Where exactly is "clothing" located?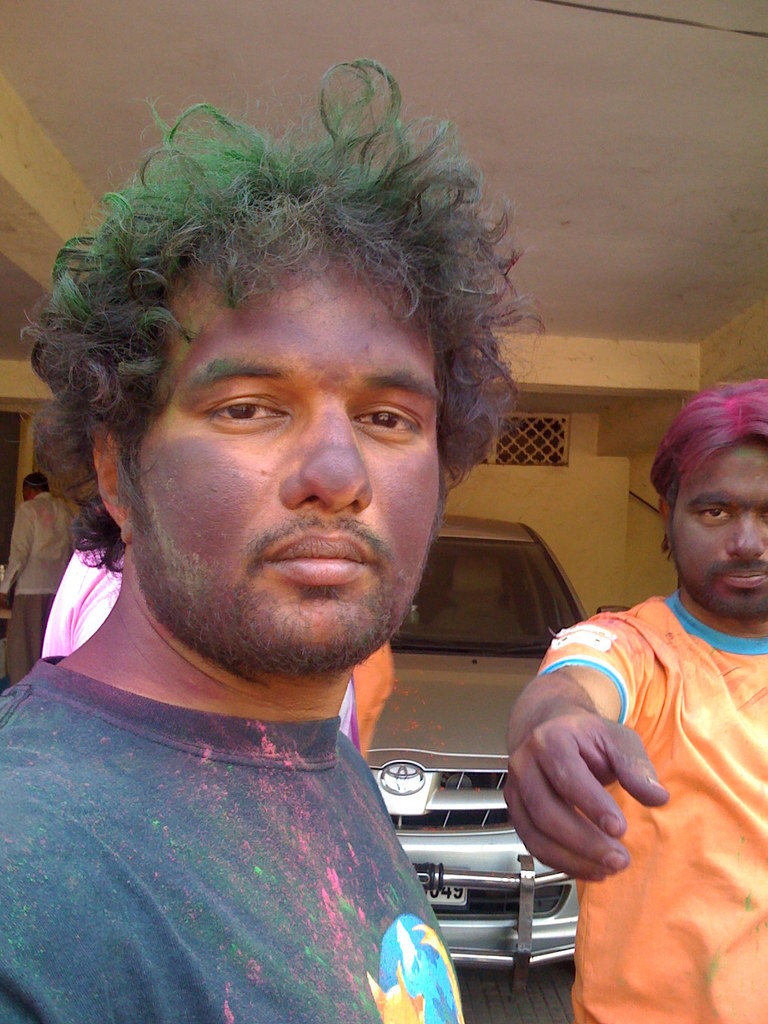
Its bounding box is <region>500, 556, 753, 979</region>.
